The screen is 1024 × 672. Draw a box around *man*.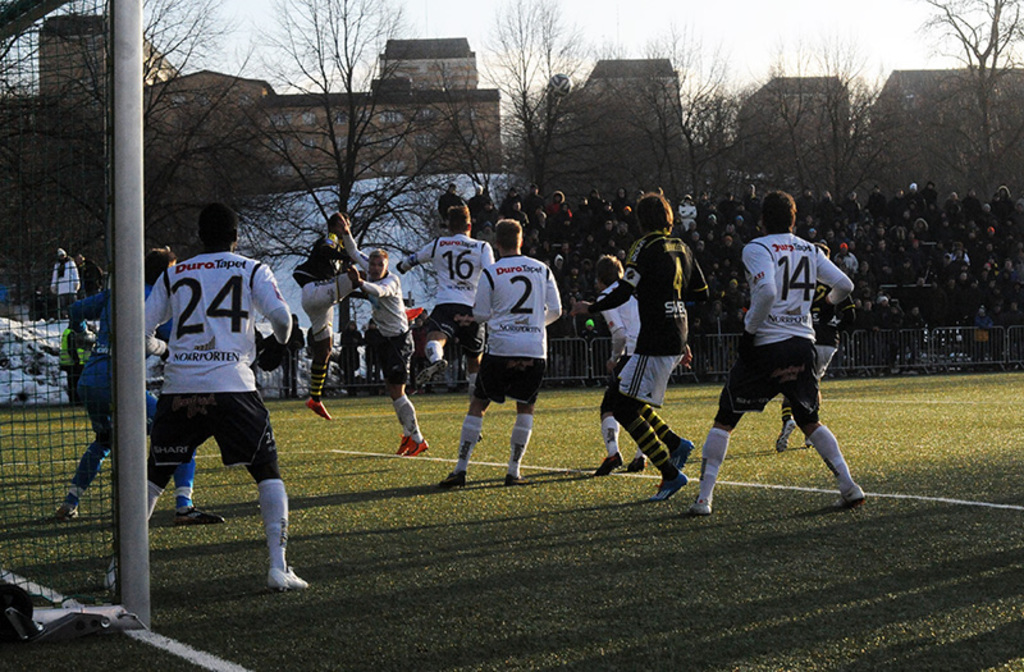
l=330, t=206, r=428, b=458.
